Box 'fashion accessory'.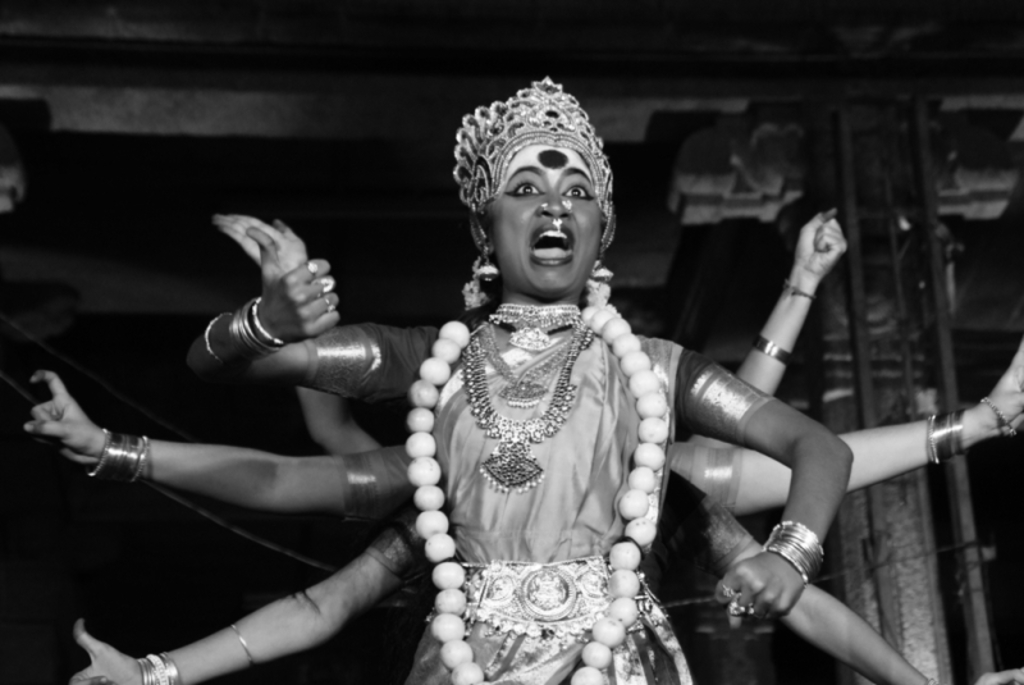
[left=467, top=335, right=589, bottom=471].
